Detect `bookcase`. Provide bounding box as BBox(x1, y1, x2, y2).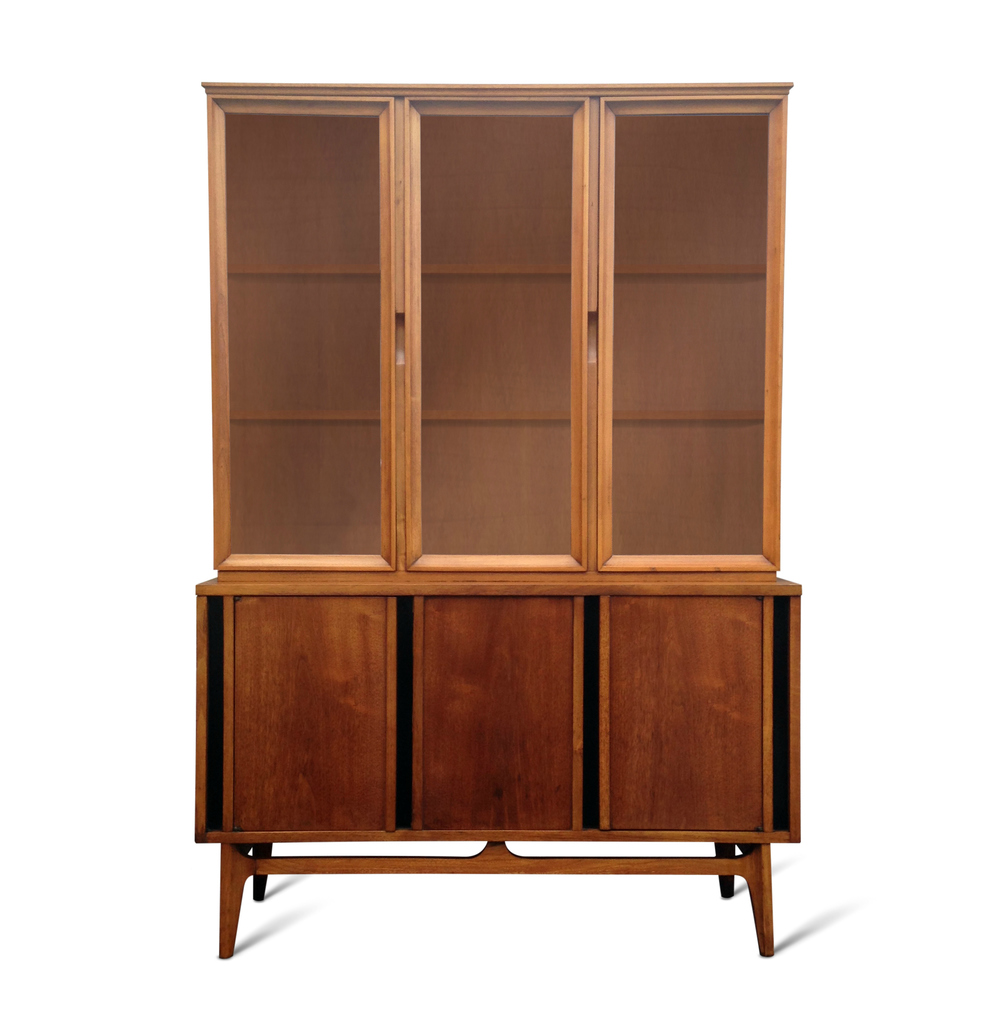
BBox(192, 83, 803, 961).
